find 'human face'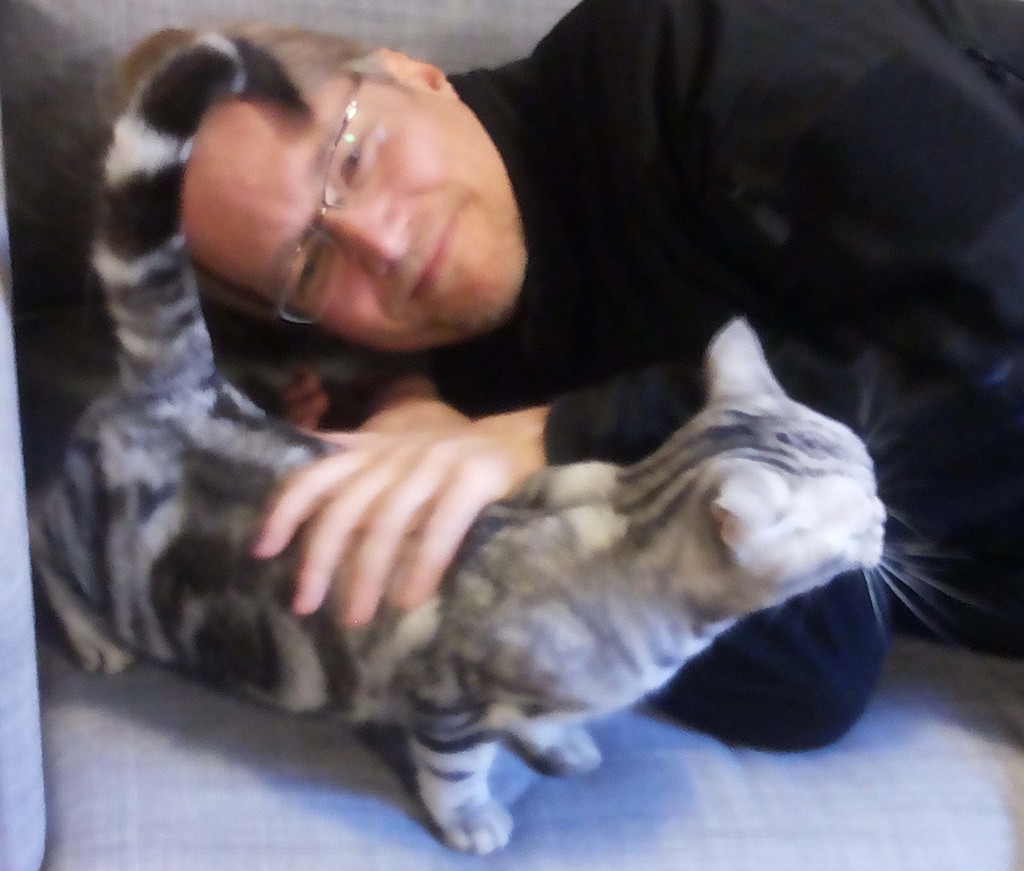
(186,99,543,358)
